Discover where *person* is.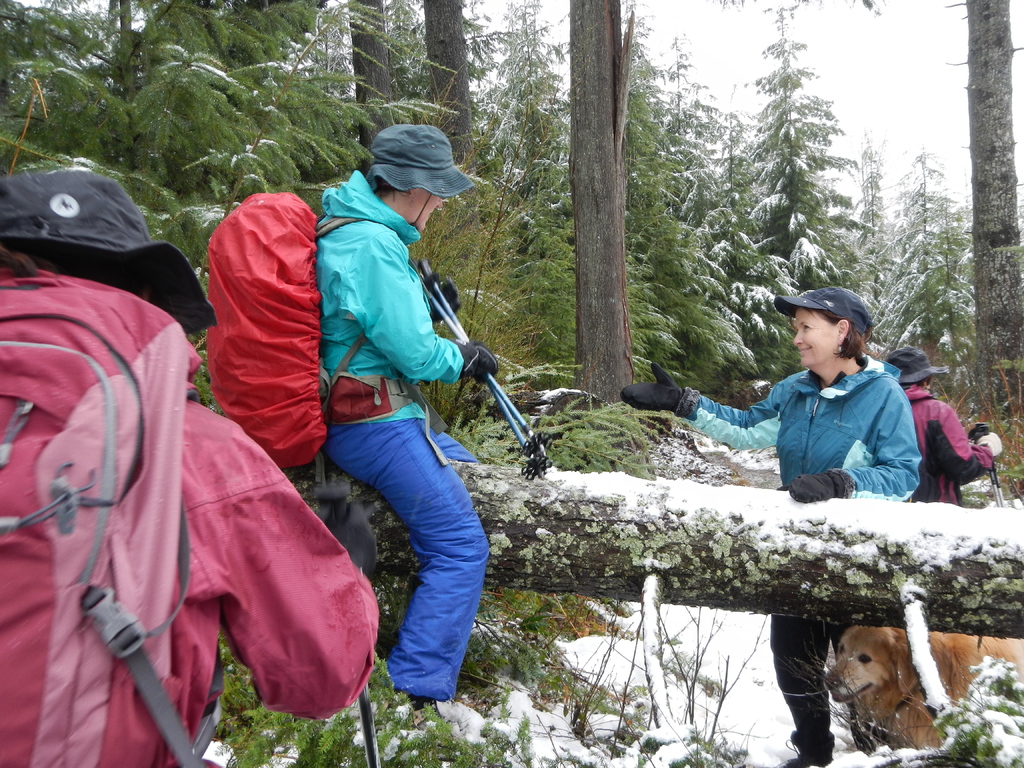
Discovered at 0/168/379/767.
